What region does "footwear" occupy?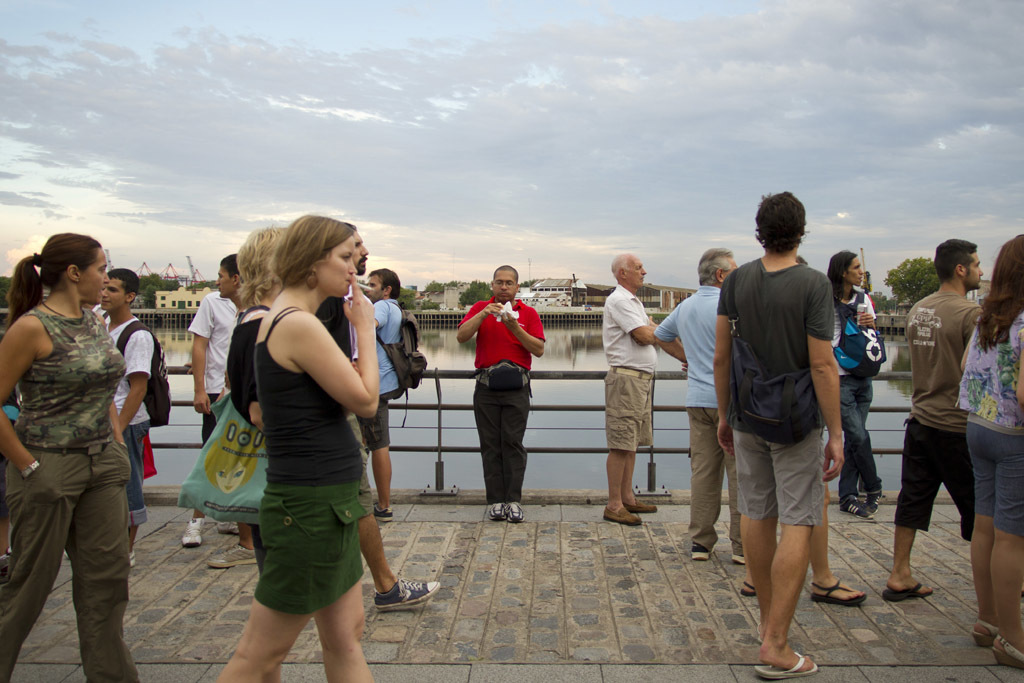
[179, 515, 207, 547].
